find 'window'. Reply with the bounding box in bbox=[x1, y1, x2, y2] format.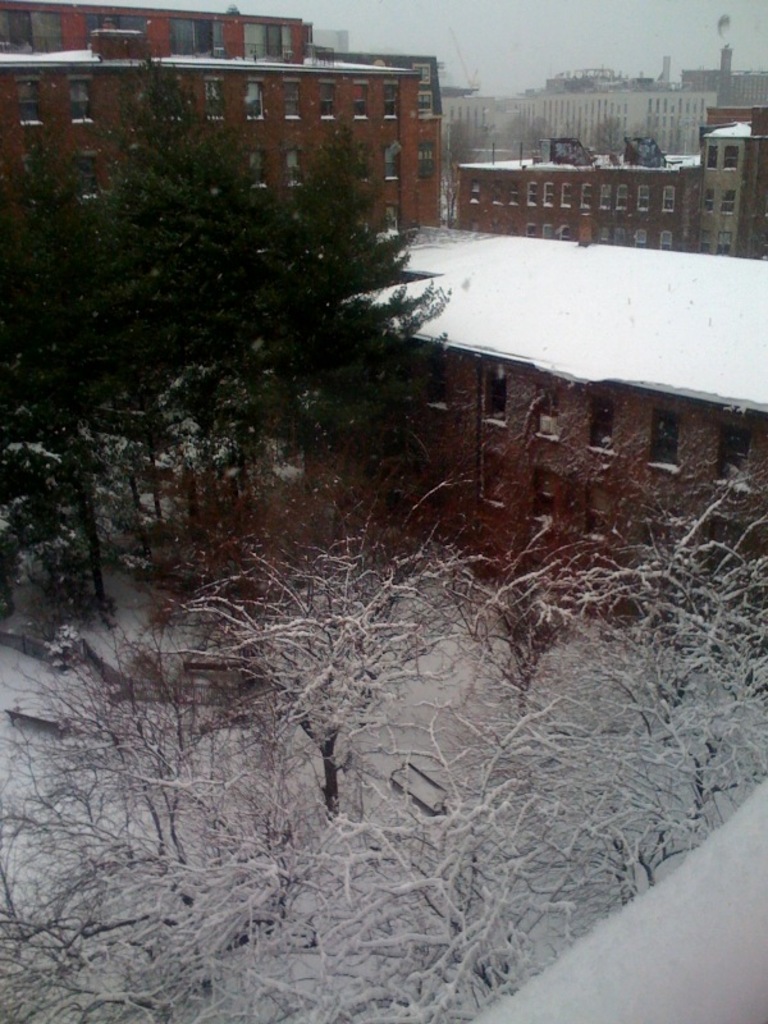
bbox=[278, 78, 305, 116].
